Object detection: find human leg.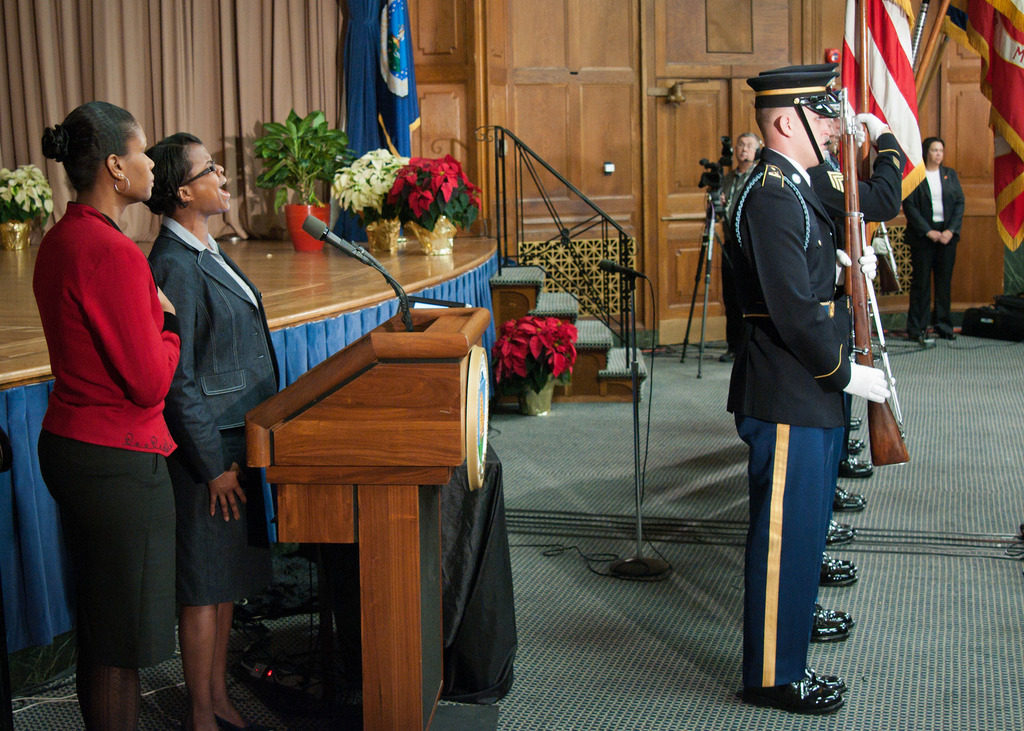
pyautogui.locateOnScreen(909, 241, 933, 338).
